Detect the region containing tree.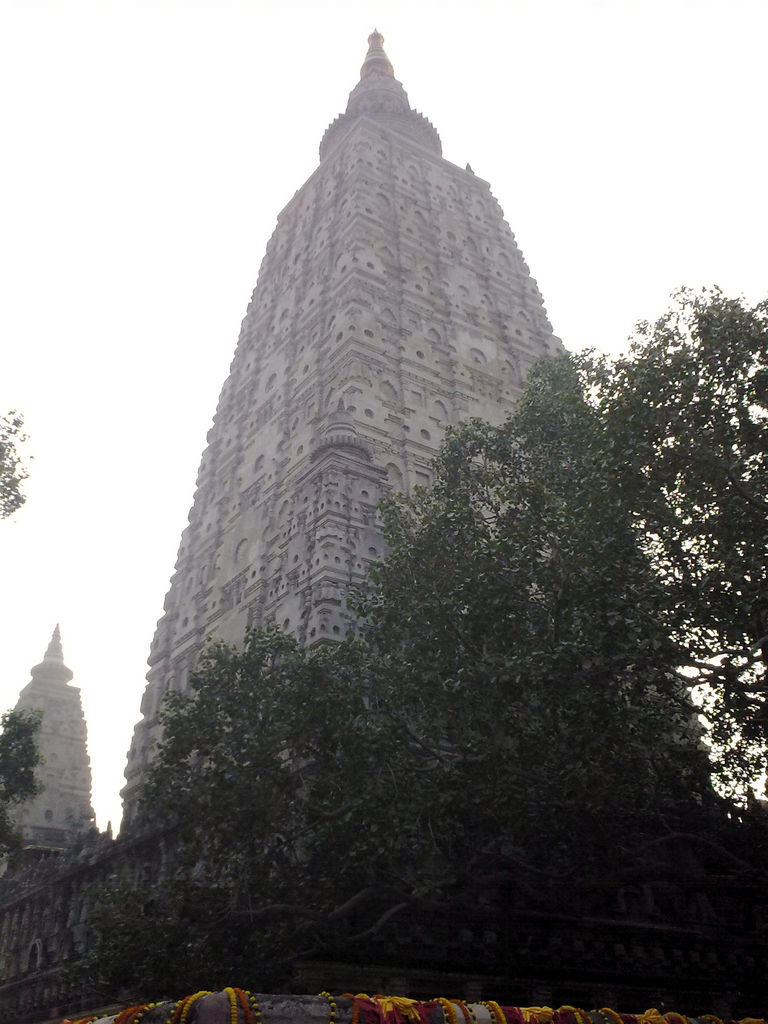
72:285:767:1014.
